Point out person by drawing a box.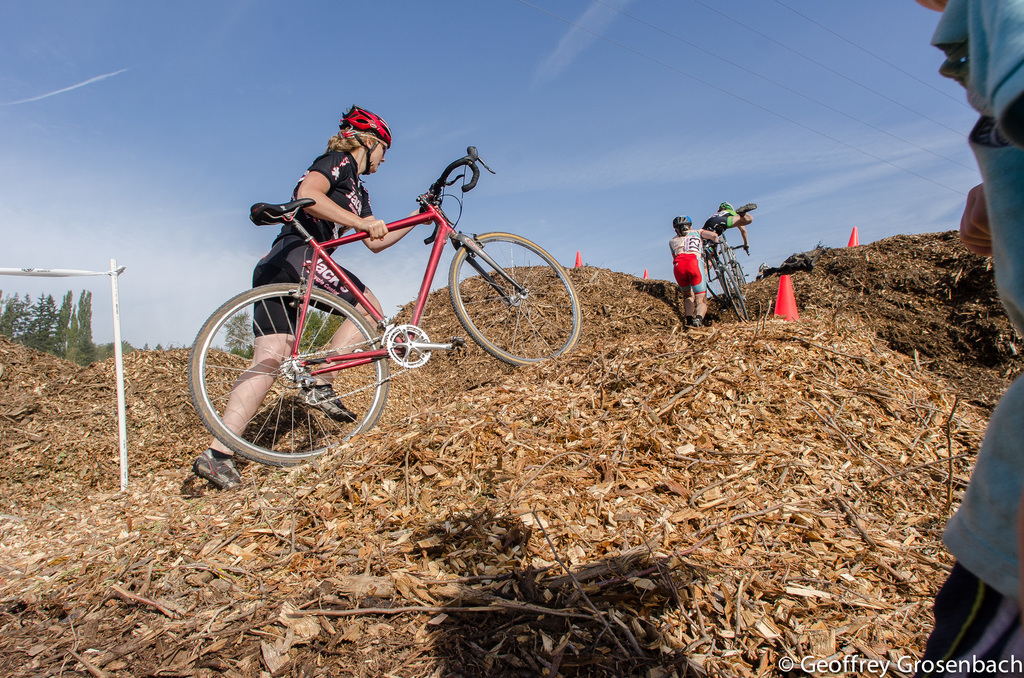
Rect(668, 214, 719, 336).
